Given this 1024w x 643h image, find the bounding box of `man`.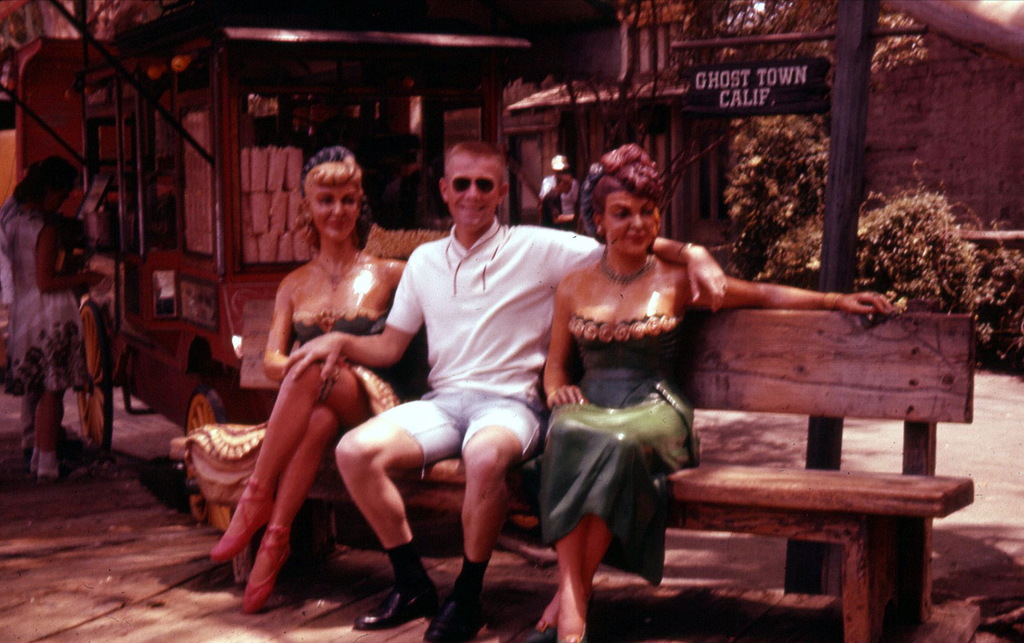
<region>349, 168, 742, 613</region>.
